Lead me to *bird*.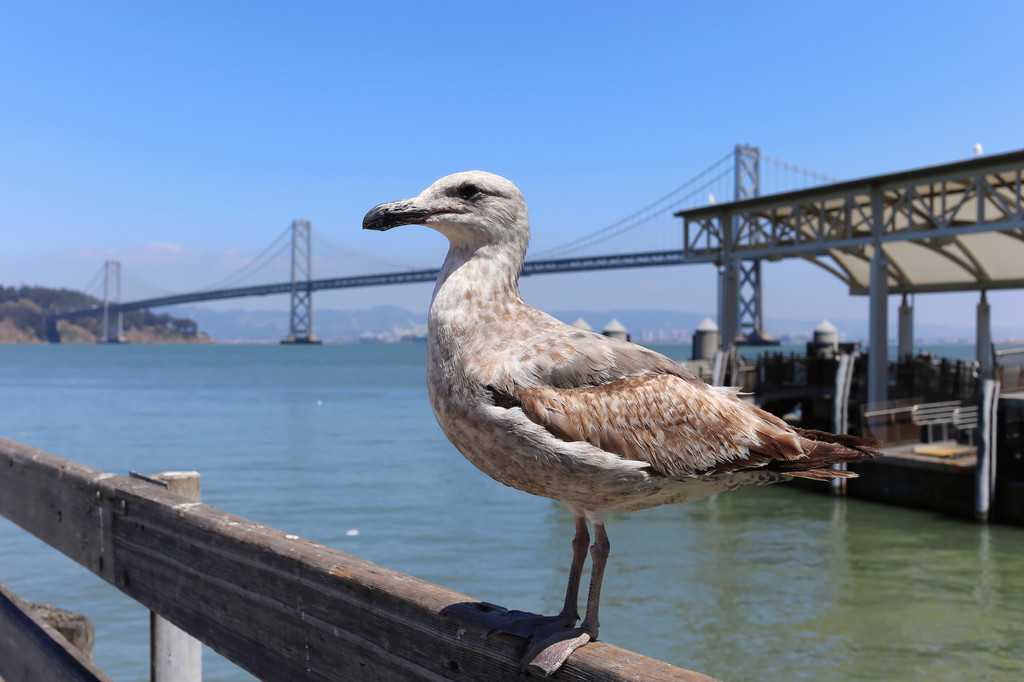
Lead to box(353, 175, 903, 627).
